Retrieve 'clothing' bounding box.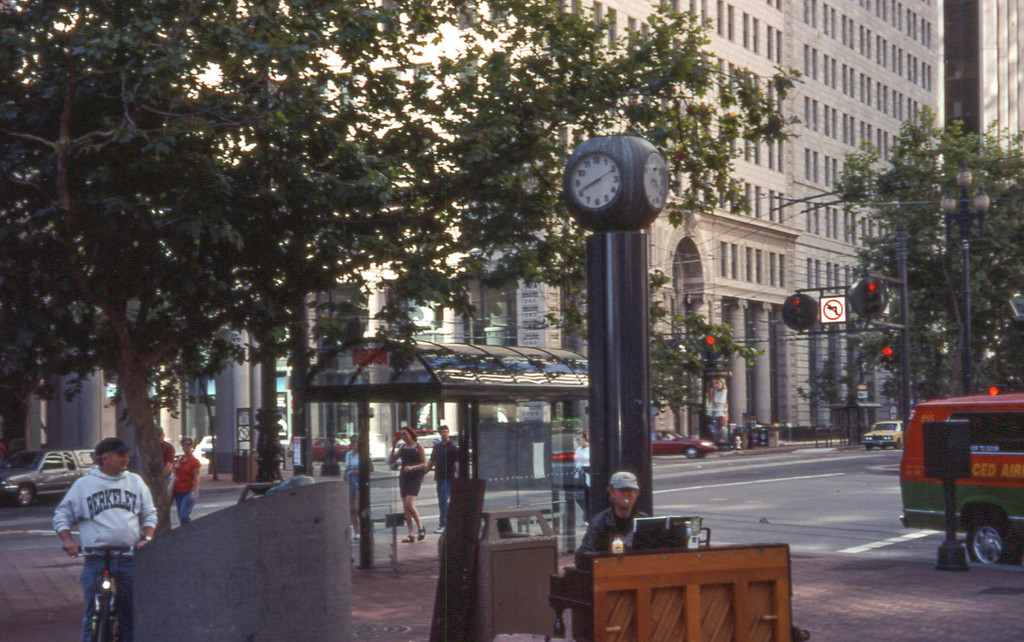
Bounding box: x1=46 y1=465 x2=157 y2=641.
